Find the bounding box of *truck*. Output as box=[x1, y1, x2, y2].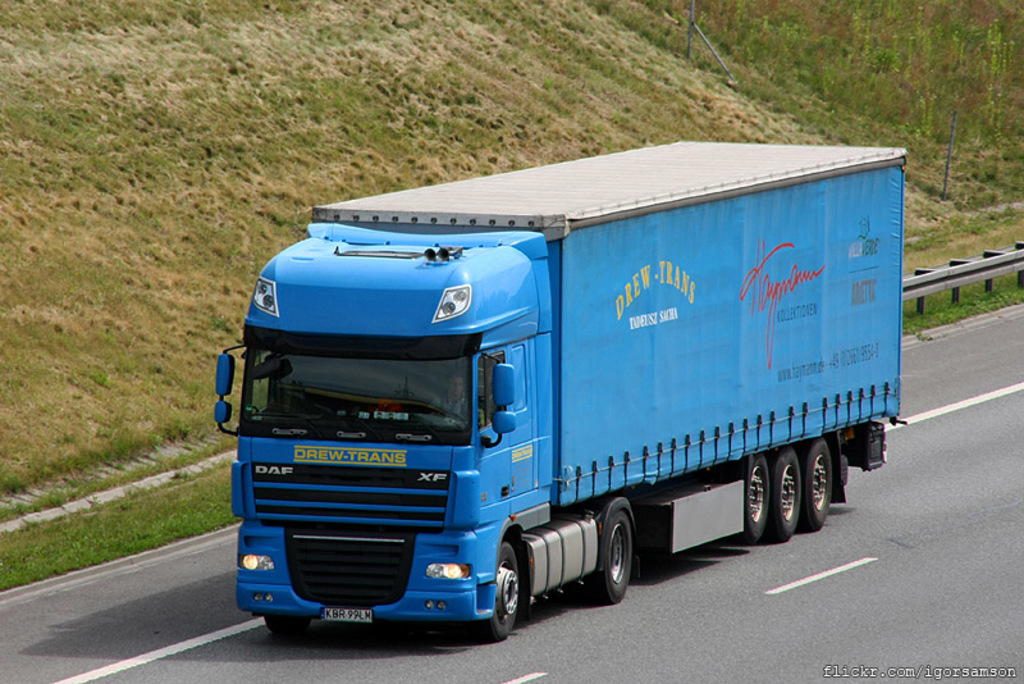
box=[212, 117, 908, 653].
